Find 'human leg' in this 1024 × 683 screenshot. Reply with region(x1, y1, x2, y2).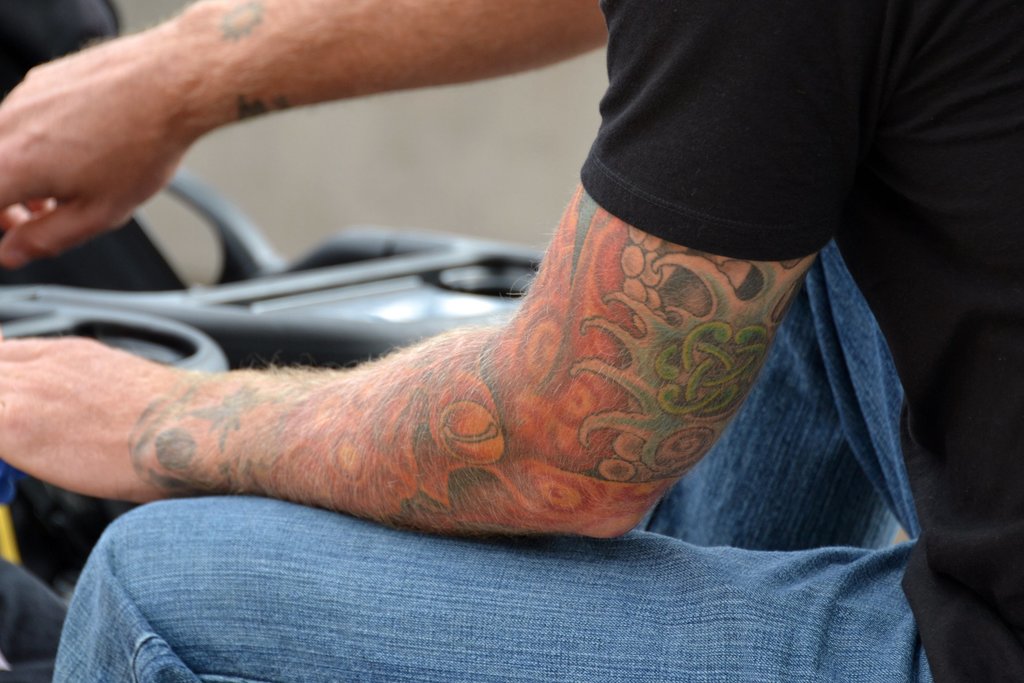
region(648, 240, 937, 545).
